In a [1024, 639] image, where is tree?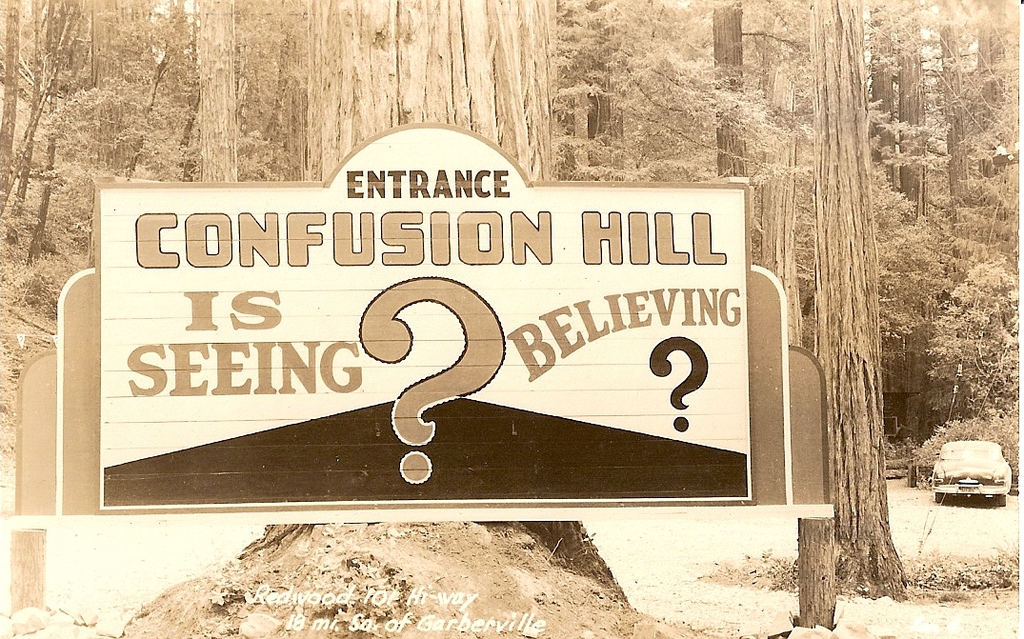
left=192, top=0, right=251, bottom=192.
